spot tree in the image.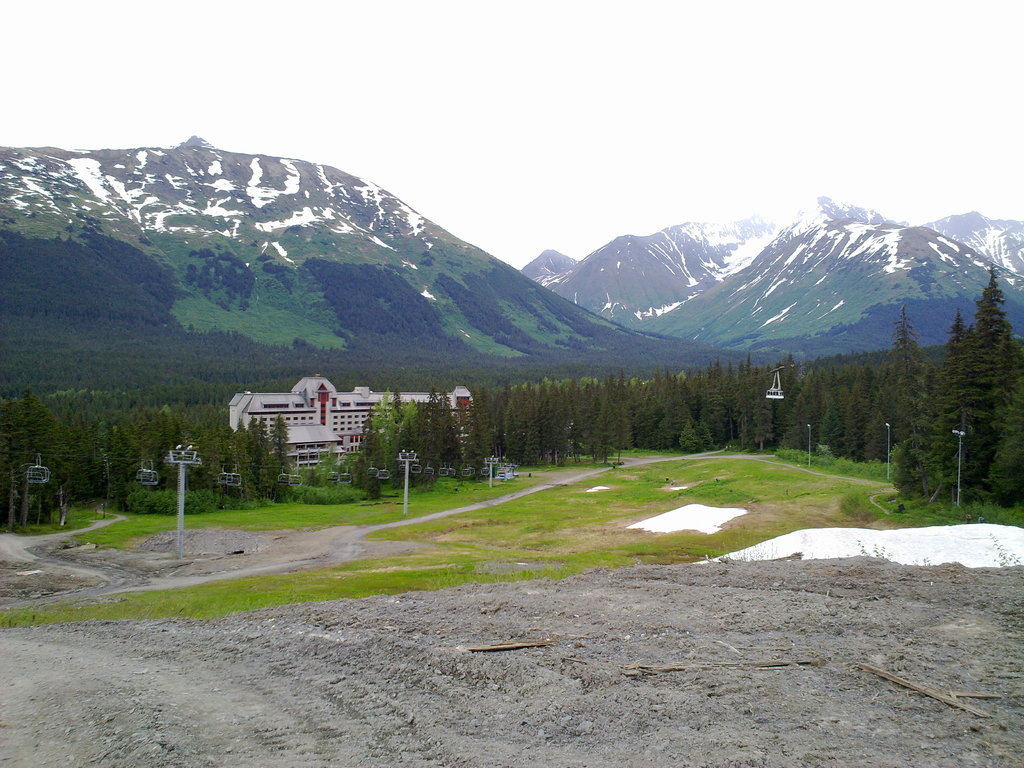
tree found at detection(518, 379, 557, 465).
